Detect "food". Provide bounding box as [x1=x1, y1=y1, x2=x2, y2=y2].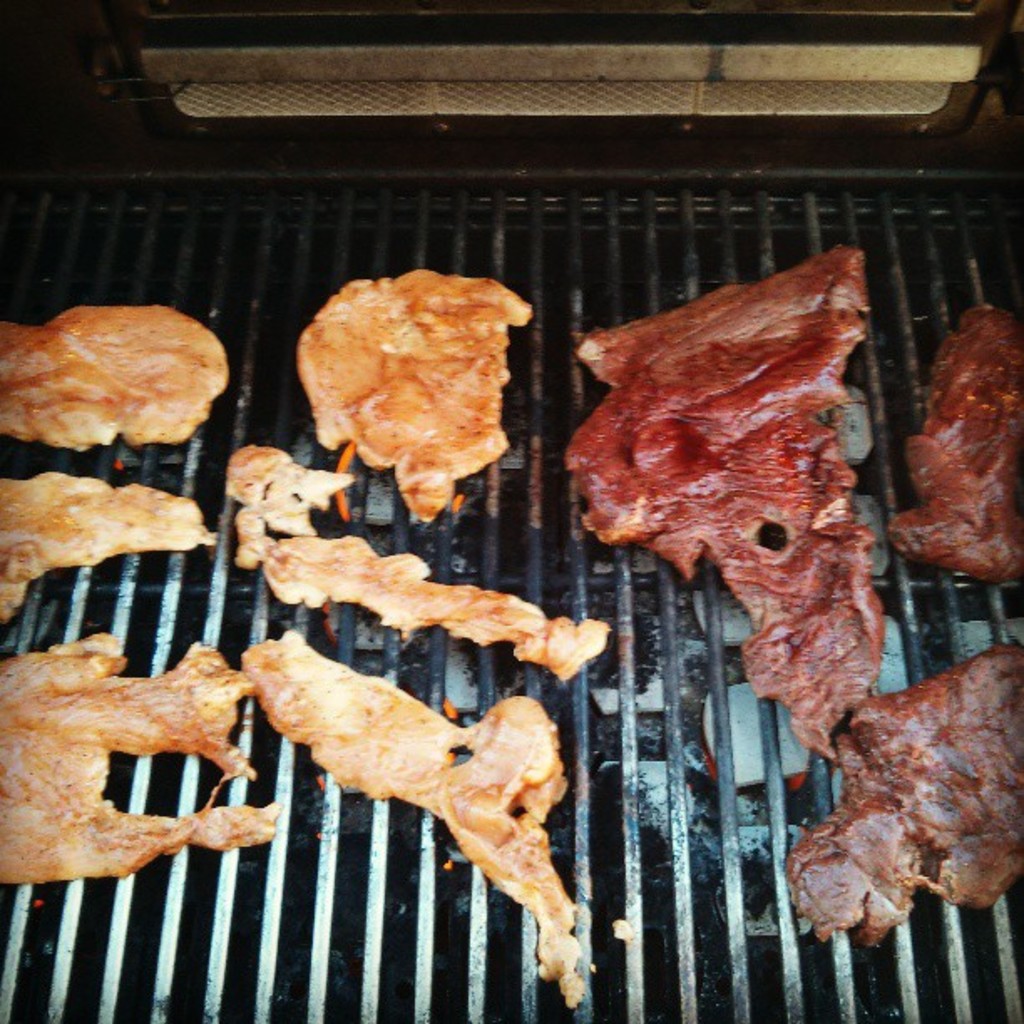
[x1=234, y1=627, x2=587, y2=1007].
